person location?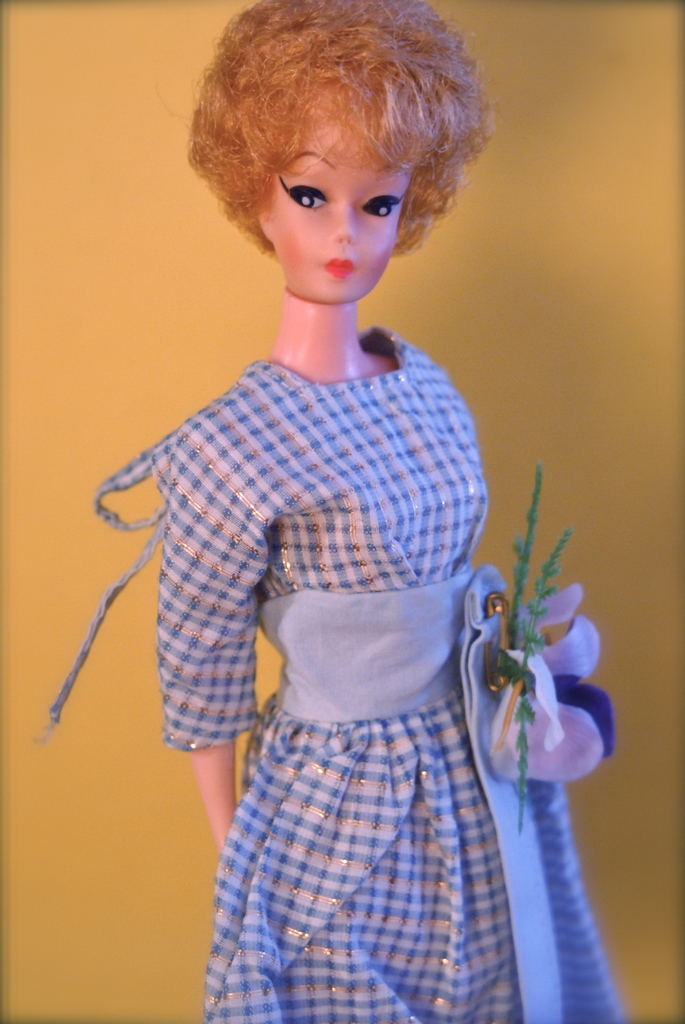
{"x1": 69, "y1": 21, "x2": 609, "y2": 1006}
